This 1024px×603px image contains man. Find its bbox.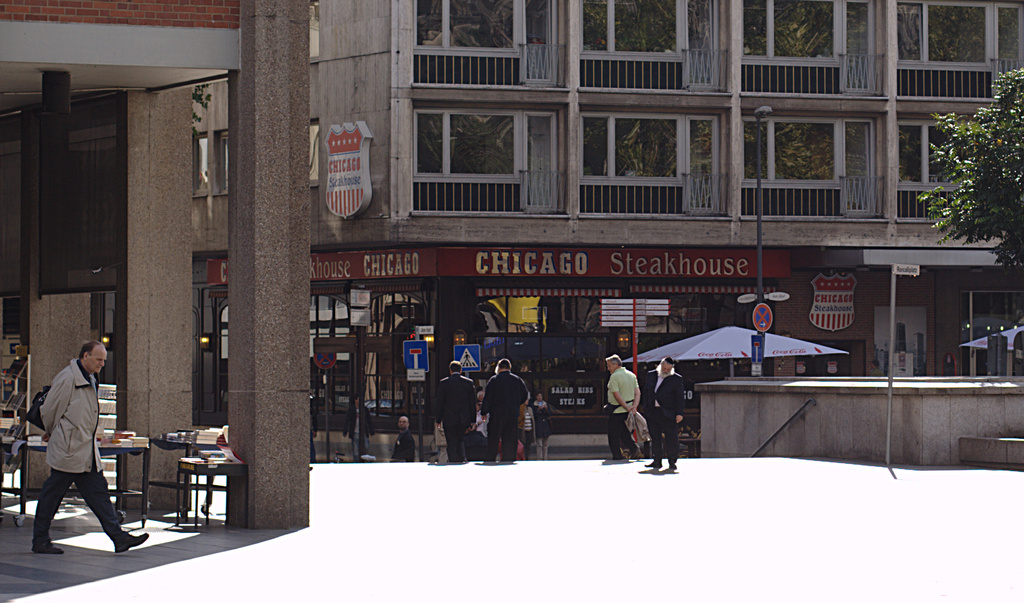
30:337:148:551.
